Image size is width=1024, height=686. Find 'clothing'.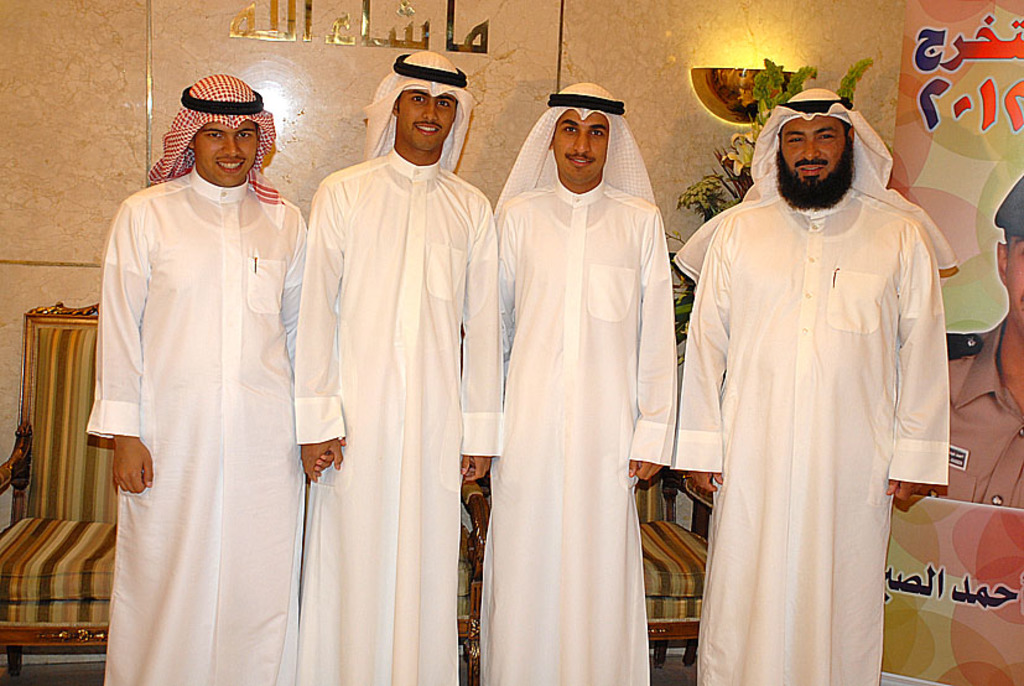
{"left": 280, "top": 154, "right": 506, "bottom": 685}.
